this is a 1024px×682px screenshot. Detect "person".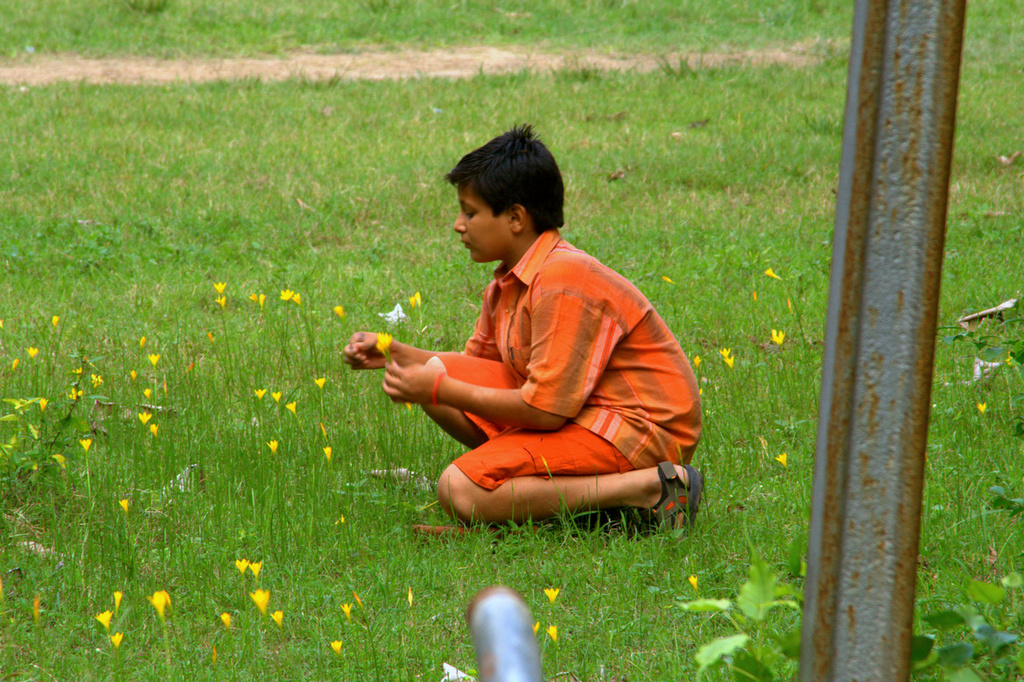
(left=347, top=128, right=711, bottom=539).
